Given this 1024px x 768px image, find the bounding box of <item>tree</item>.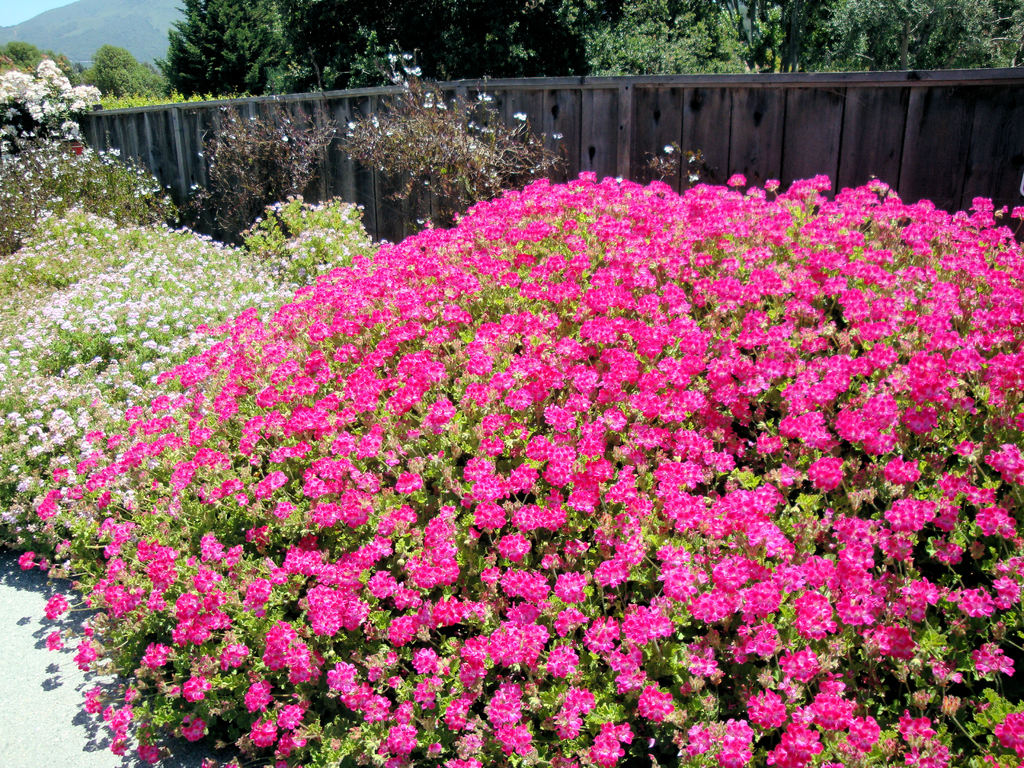
box(405, 0, 601, 92).
